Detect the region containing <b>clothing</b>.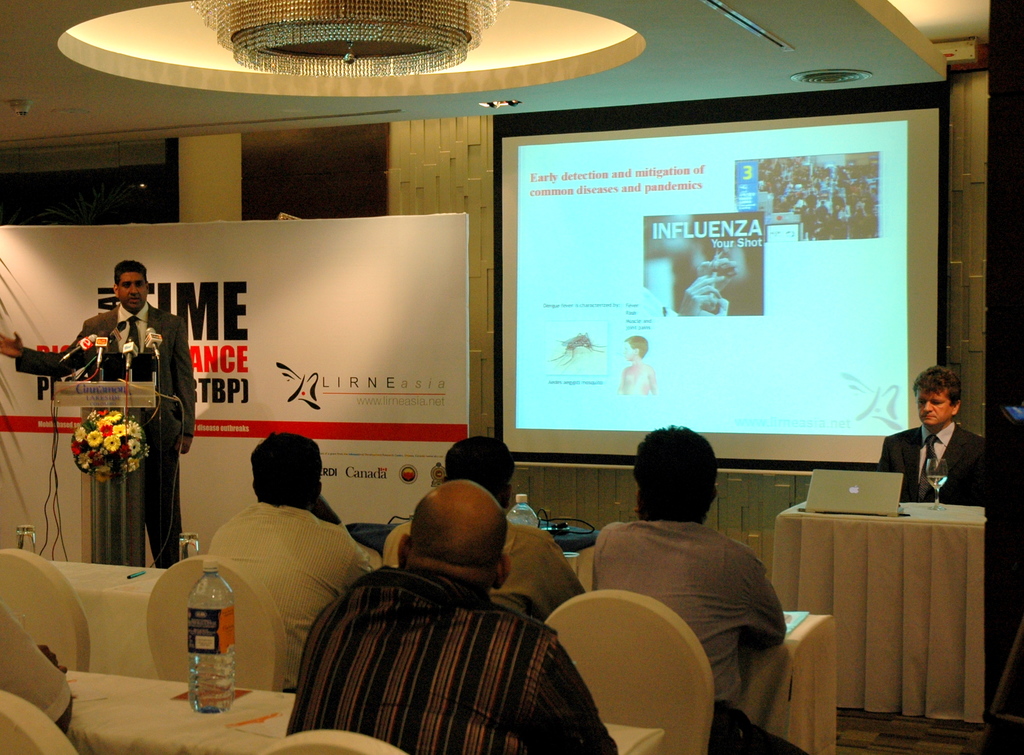
{"left": 381, "top": 518, "right": 586, "bottom": 626}.
